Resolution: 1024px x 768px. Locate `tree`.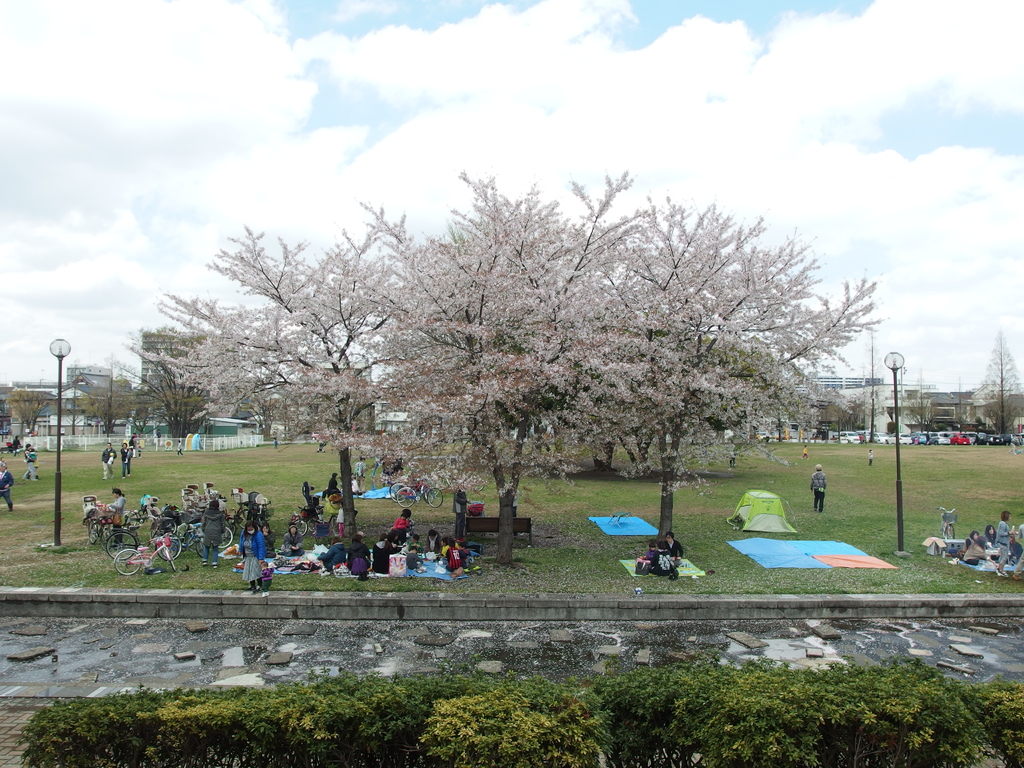
bbox=[831, 392, 867, 433].
